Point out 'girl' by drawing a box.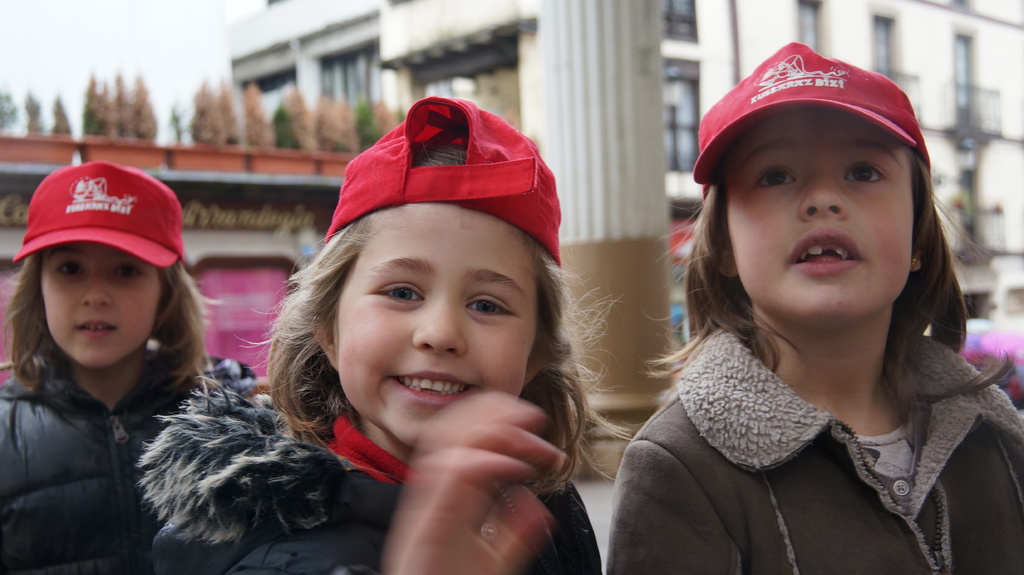
[607, 43, 1023, 574].
